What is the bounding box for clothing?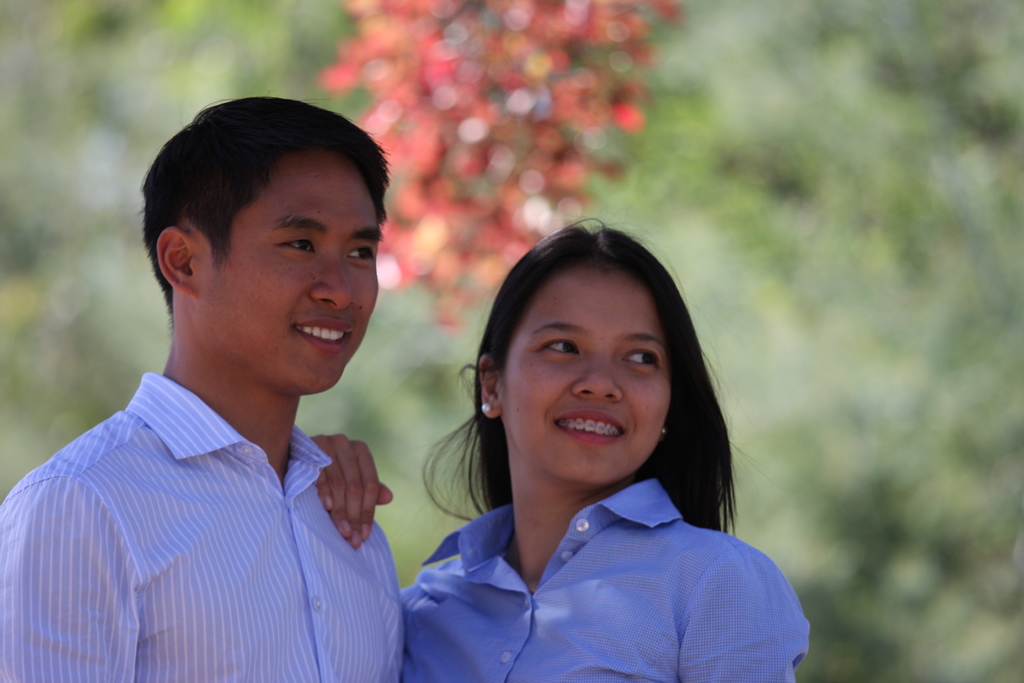
bbox=[0, 368, 404, 682].
